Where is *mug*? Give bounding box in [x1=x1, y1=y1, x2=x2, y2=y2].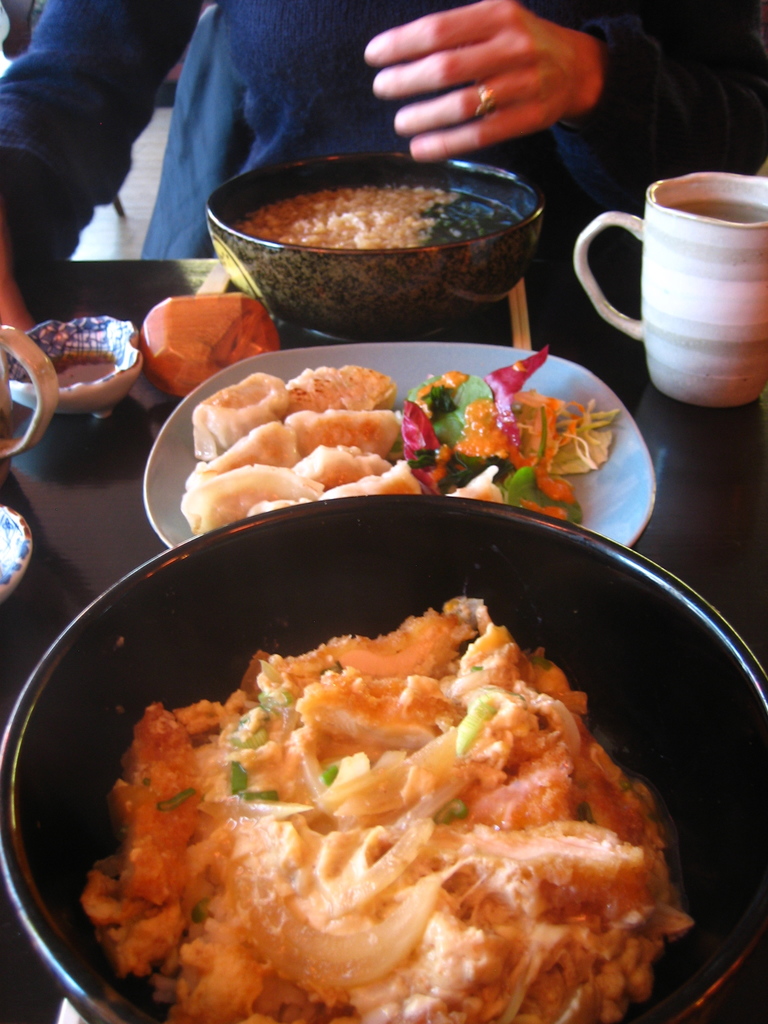
[x1=0, y1=323, x2=66, y2=460].
